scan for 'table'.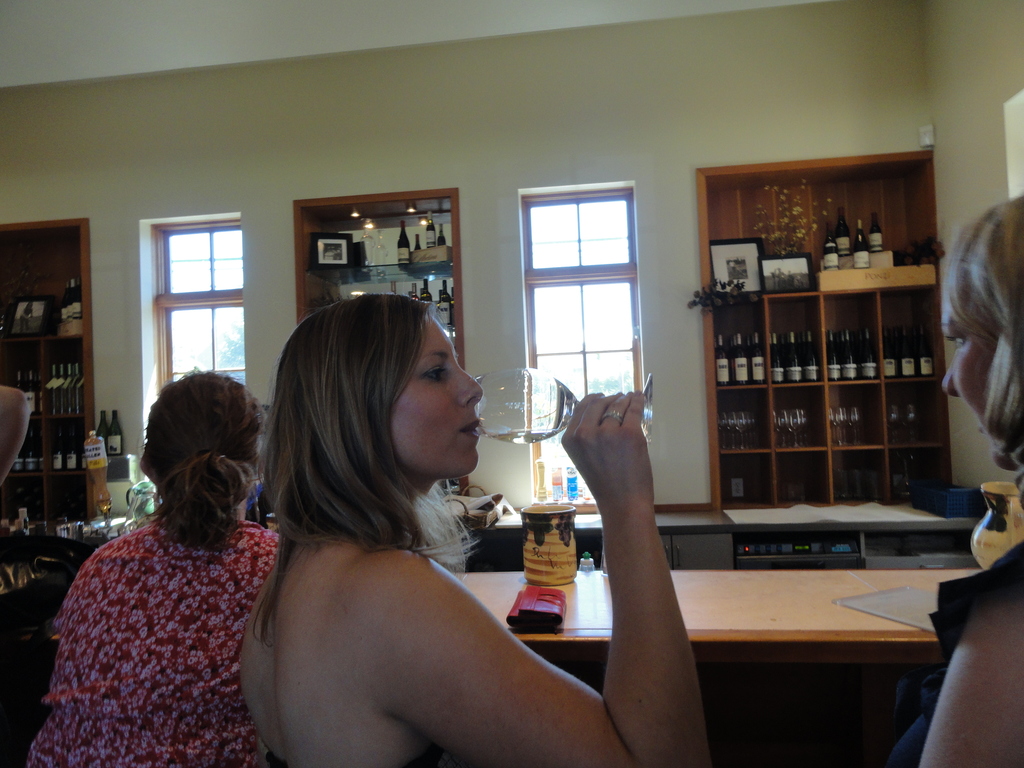
Scan result: select_region(431, 548, 1023, 767).
